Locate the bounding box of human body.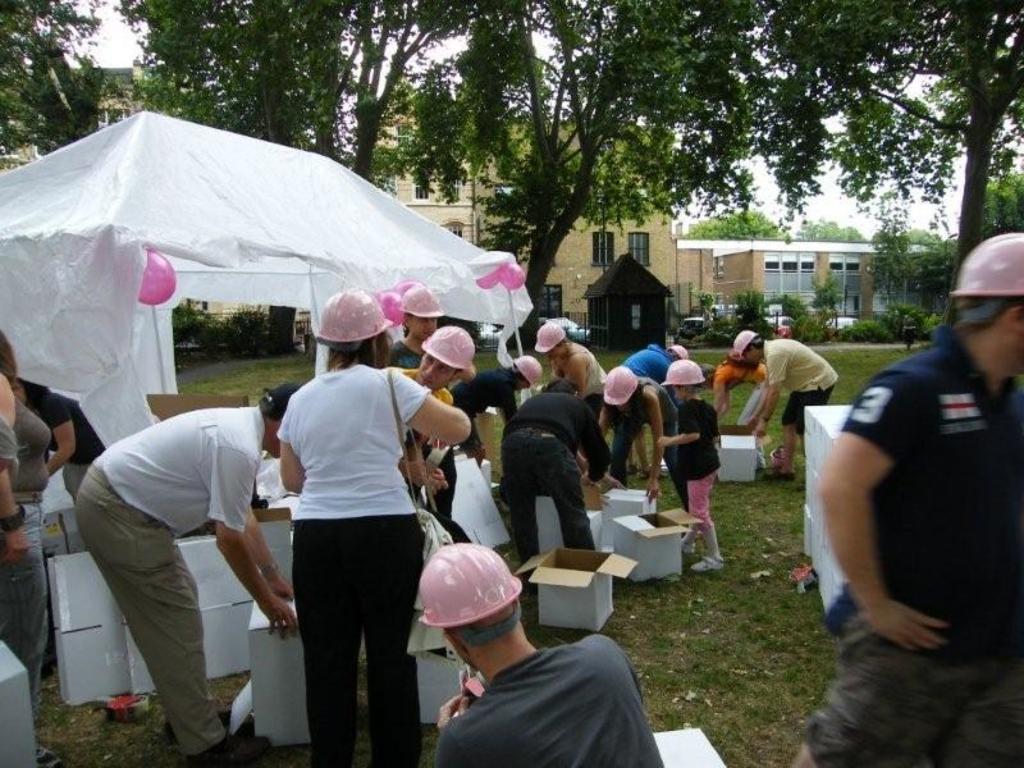
Bounding box: bbox=[536, 319, 612, 424].
